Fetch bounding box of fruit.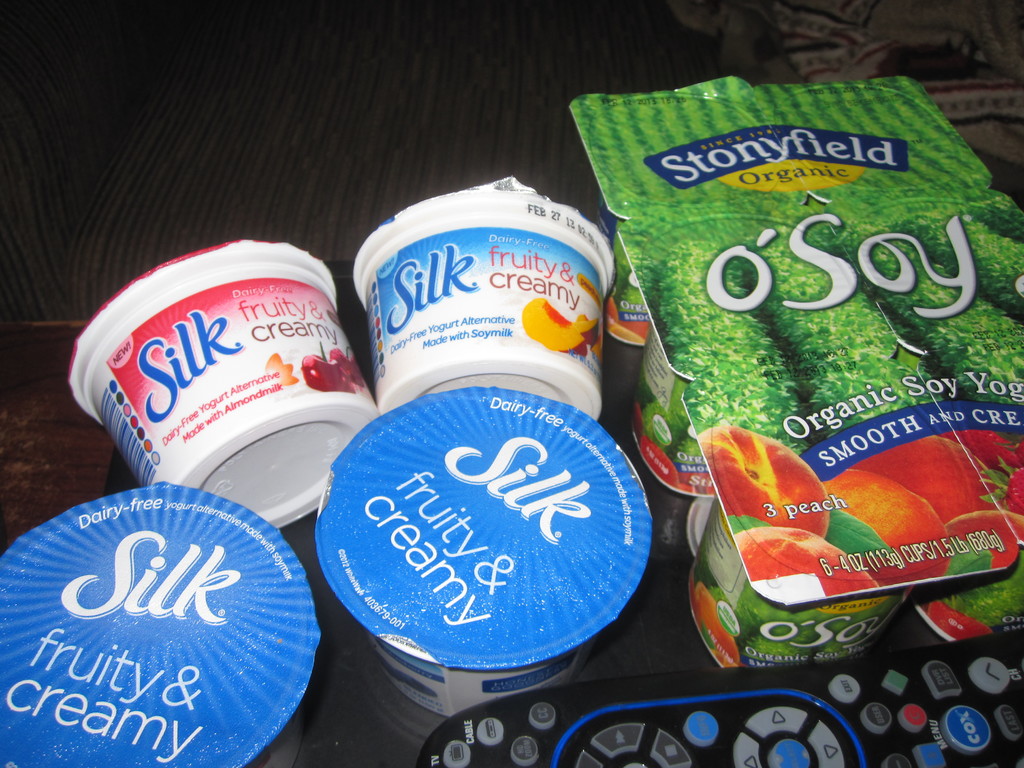
Bbox: <region>574, 314, 603, 339</region>.
